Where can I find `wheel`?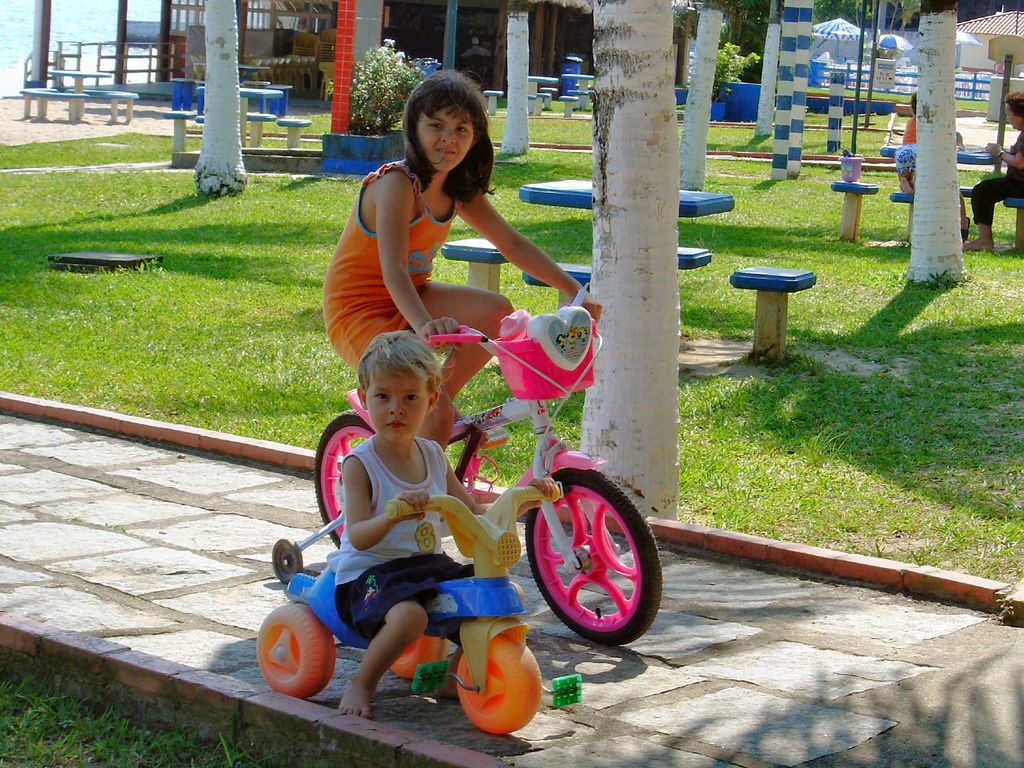
You can find it at BBox(388, 628, 447, 681).
